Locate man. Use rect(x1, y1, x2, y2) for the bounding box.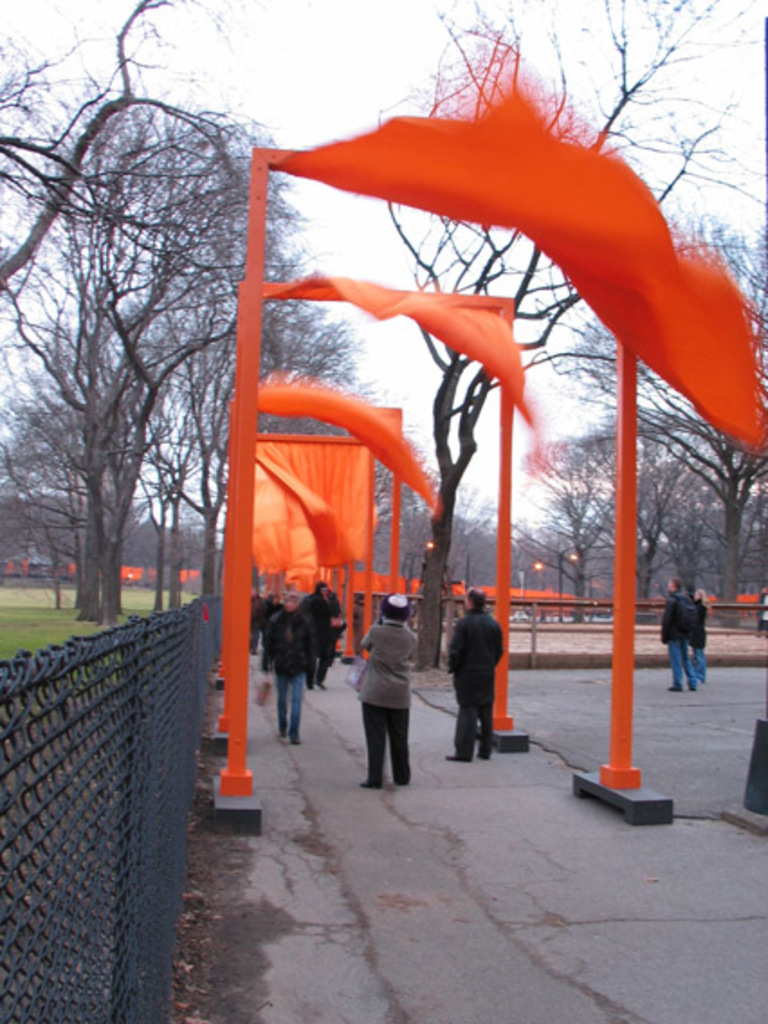
rect(252, 586, 272, 645).
